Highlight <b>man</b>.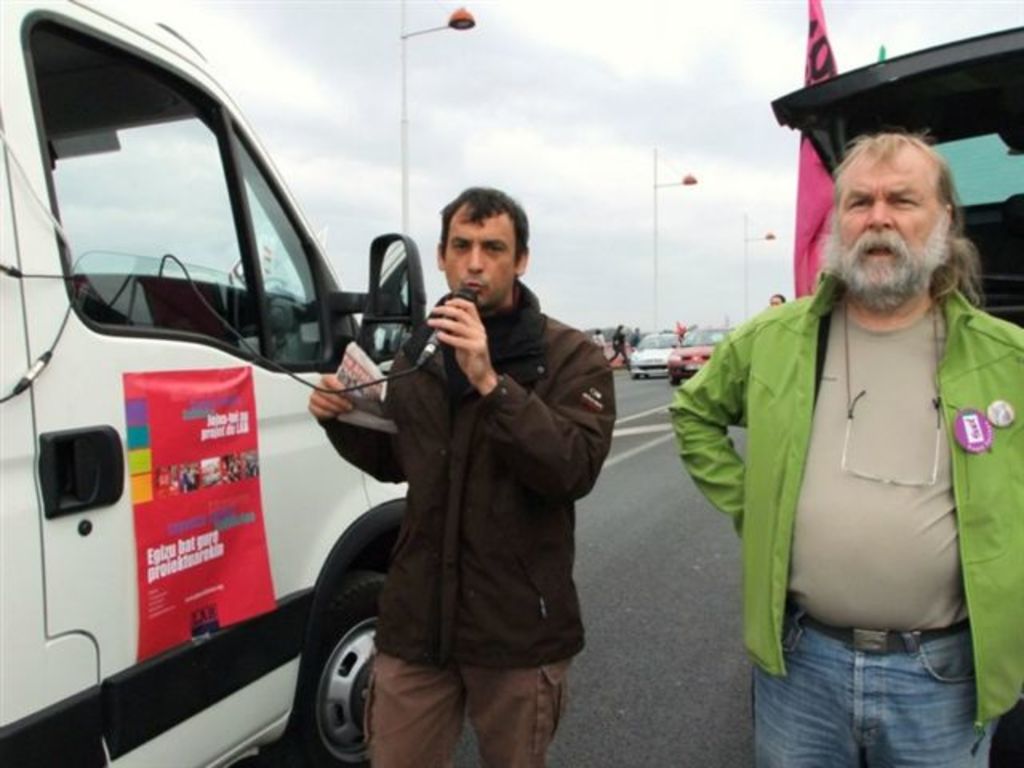
Highlighted region: [666, 134, 1022, 766].
